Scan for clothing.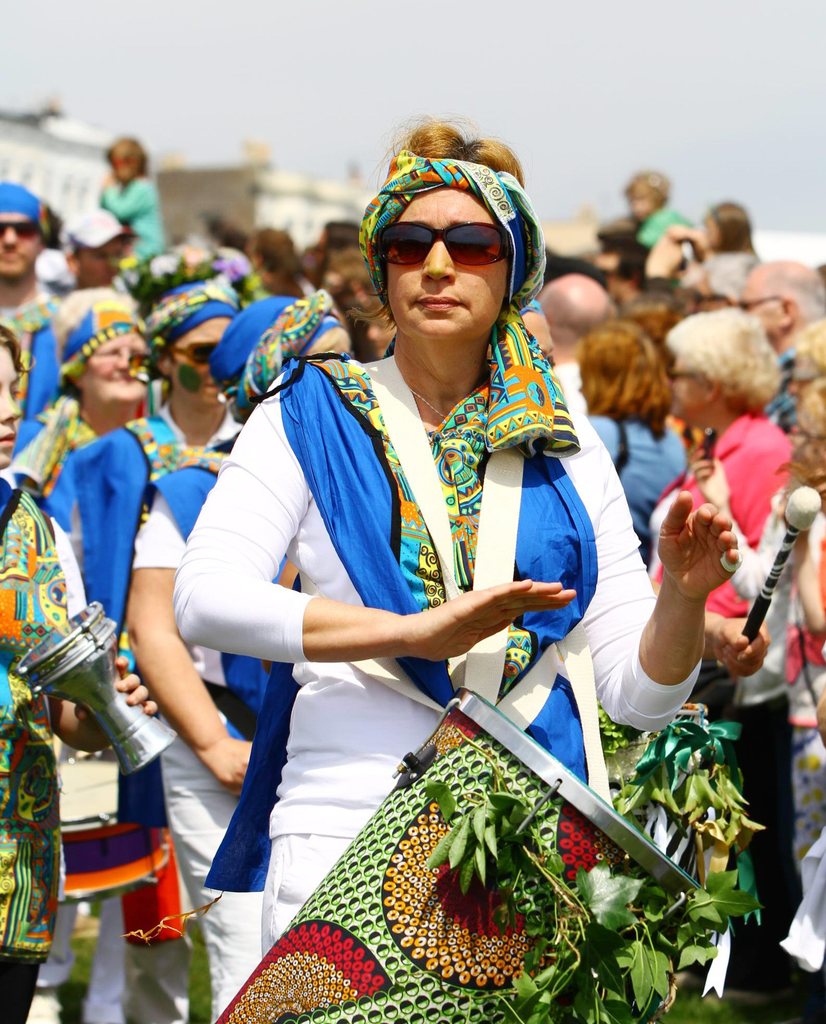
Scan result: 2:281:67:481.
